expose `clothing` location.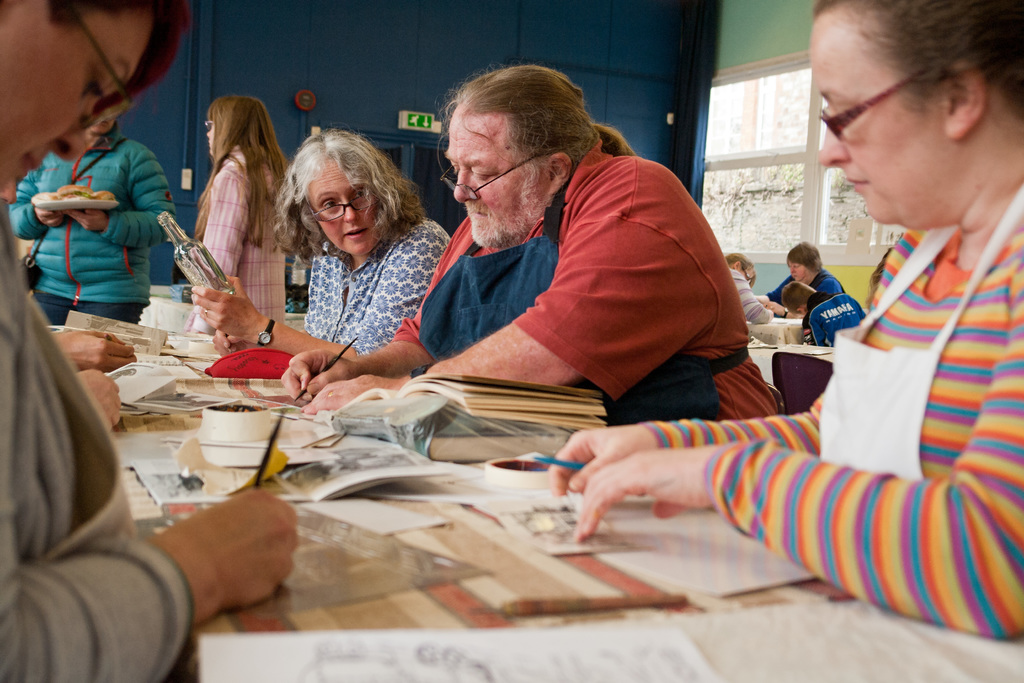
Exposed at (left=397, top=138, right=771, bottom=404).
